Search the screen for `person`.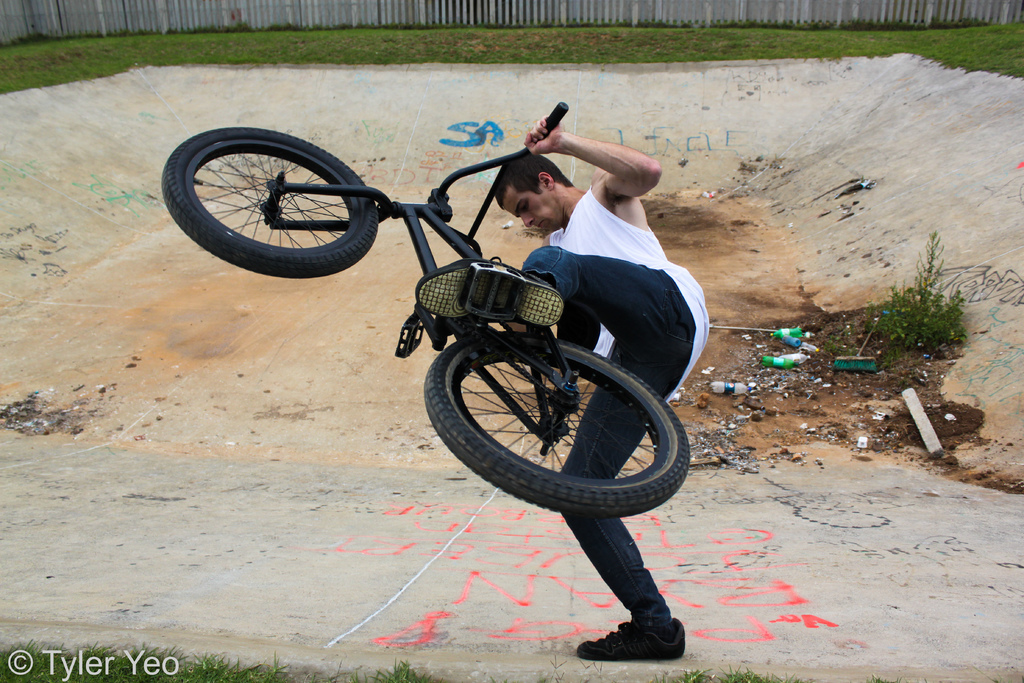
Found at region(417, 113, 711, 672).
